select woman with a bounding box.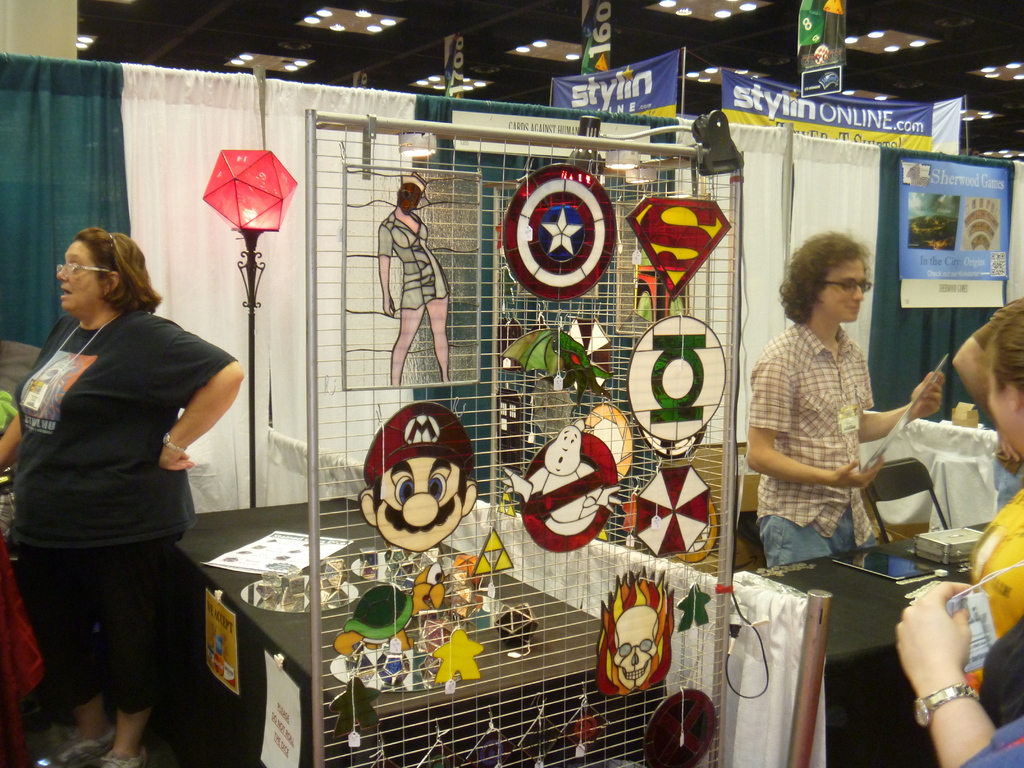
<region>0, 225, 247, 767</region>.
